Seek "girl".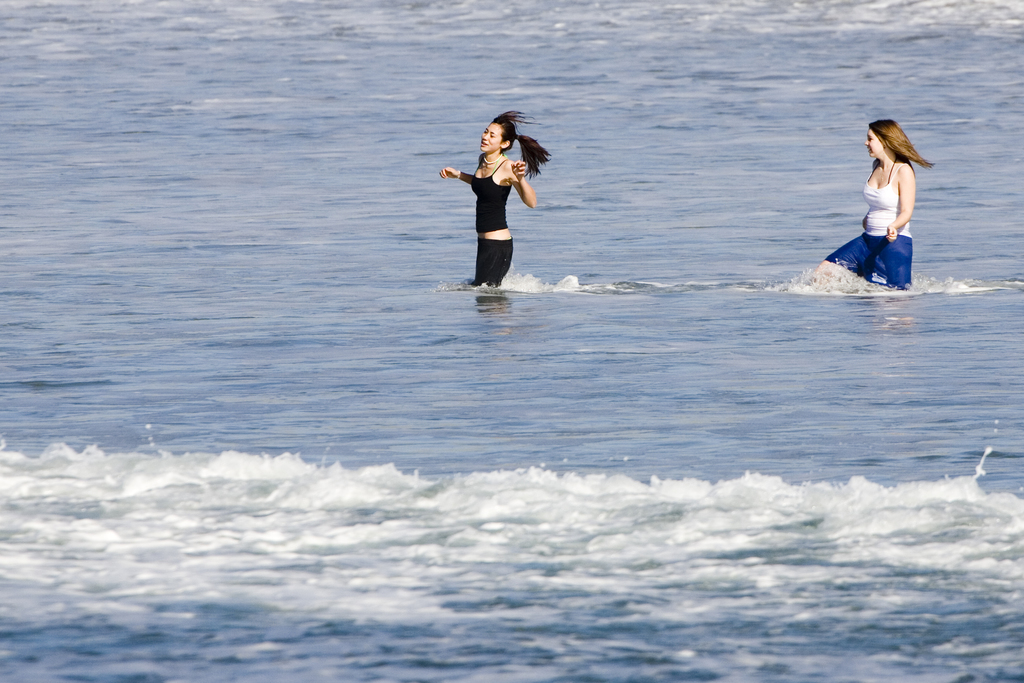
[x1=440, y1=110, x2=551, y2=288].
